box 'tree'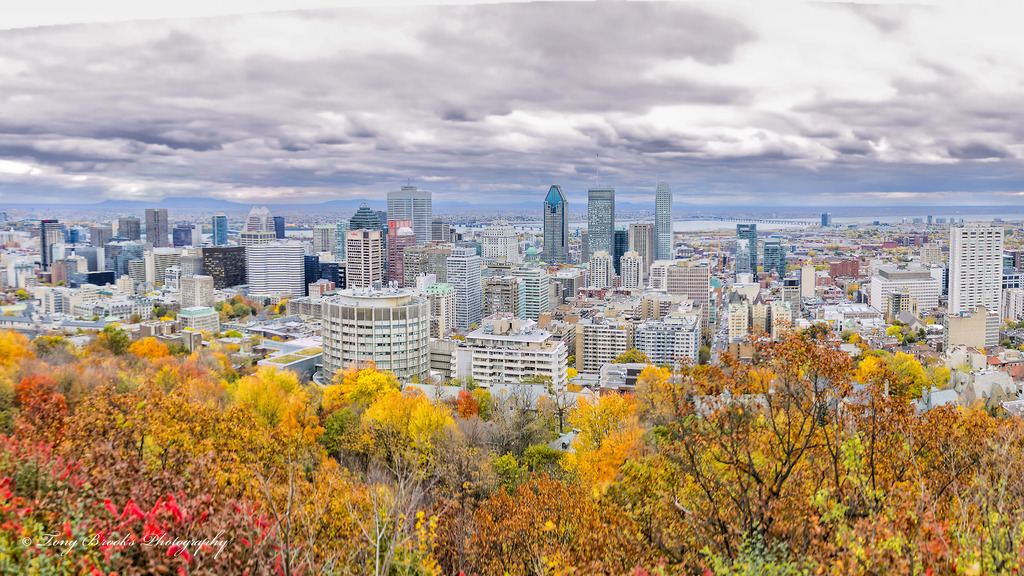
353,380,465,477
